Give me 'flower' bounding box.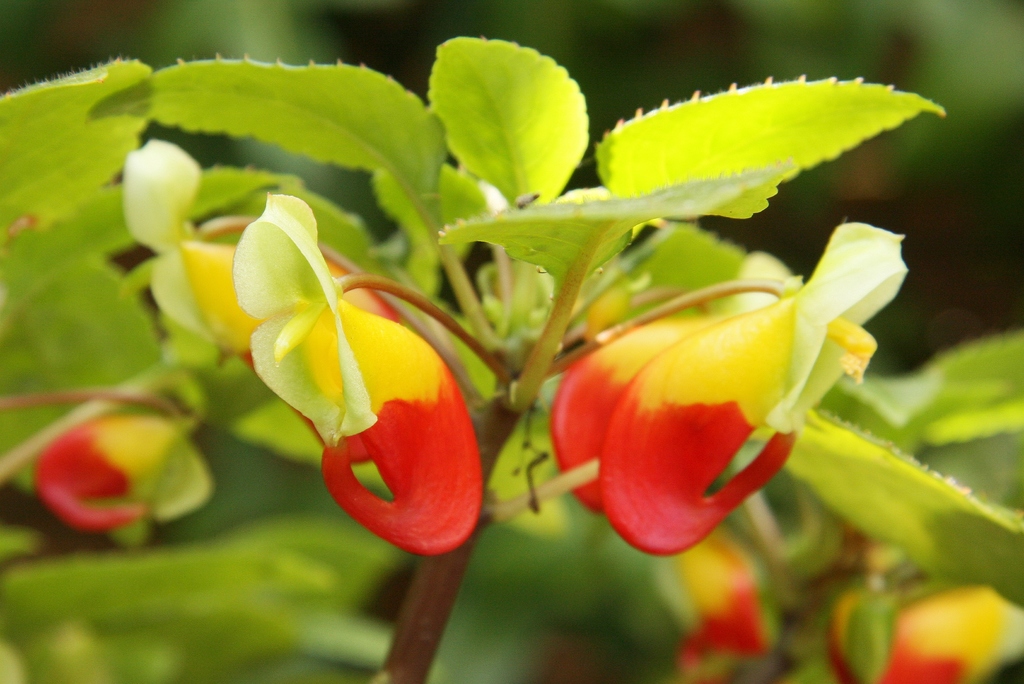
l=127, t=139, r=408, b=357.
